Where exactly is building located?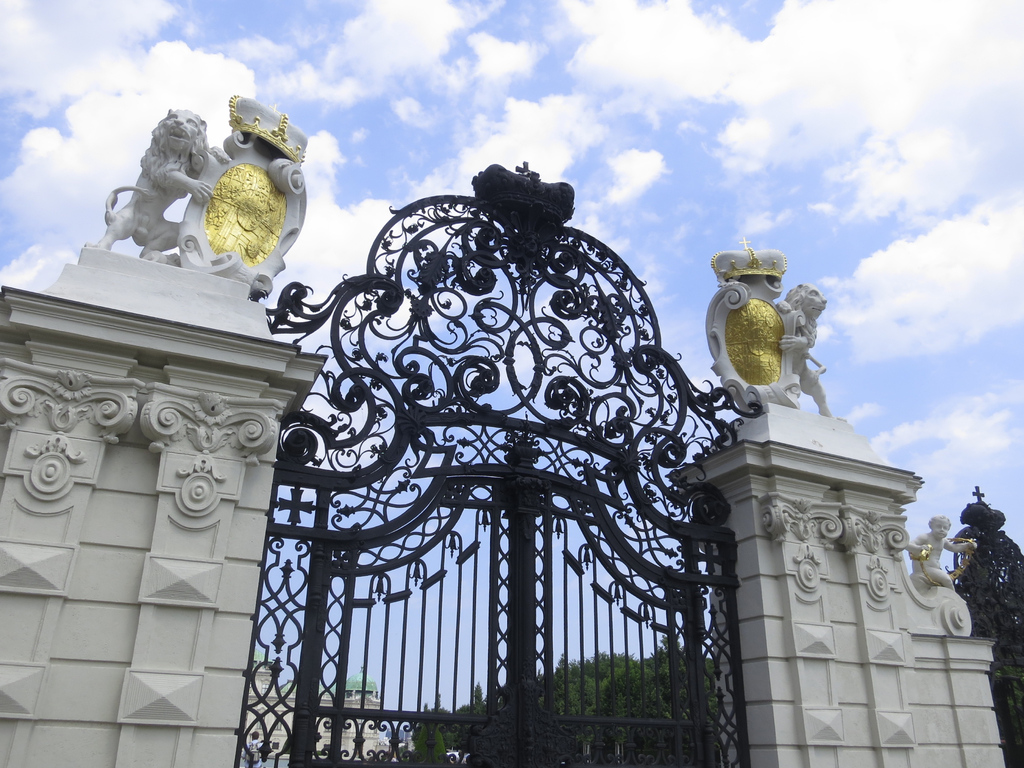
Its bounding box is 252,661,380,754.
